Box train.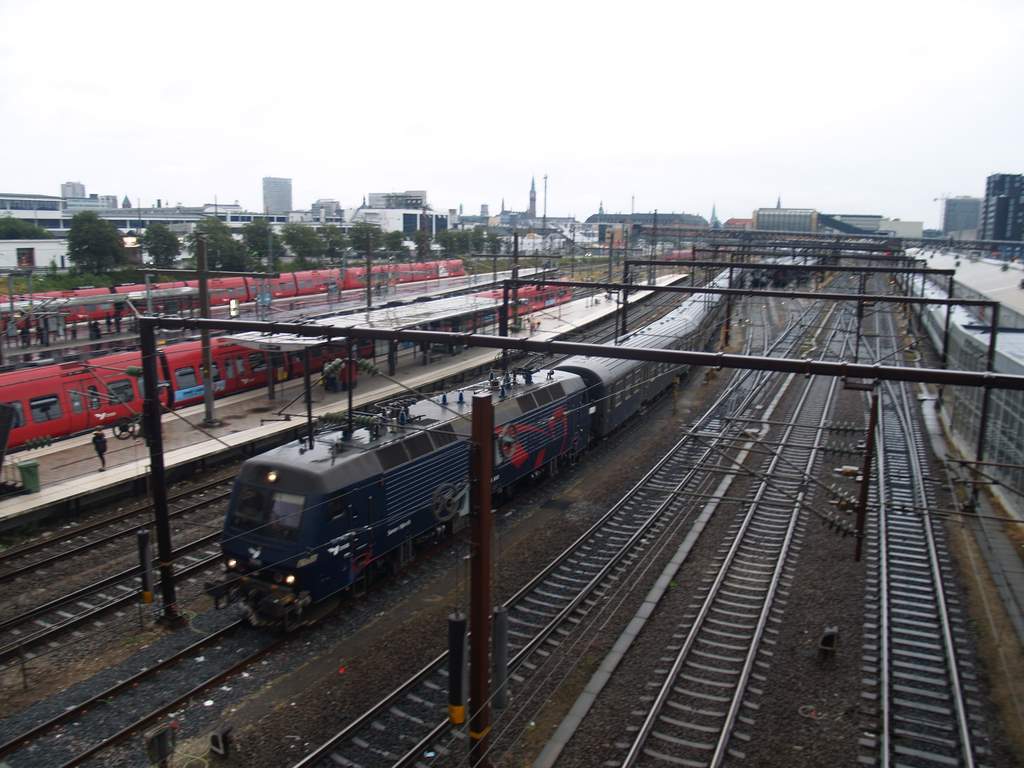
detection(204, 257, 760, 639).
